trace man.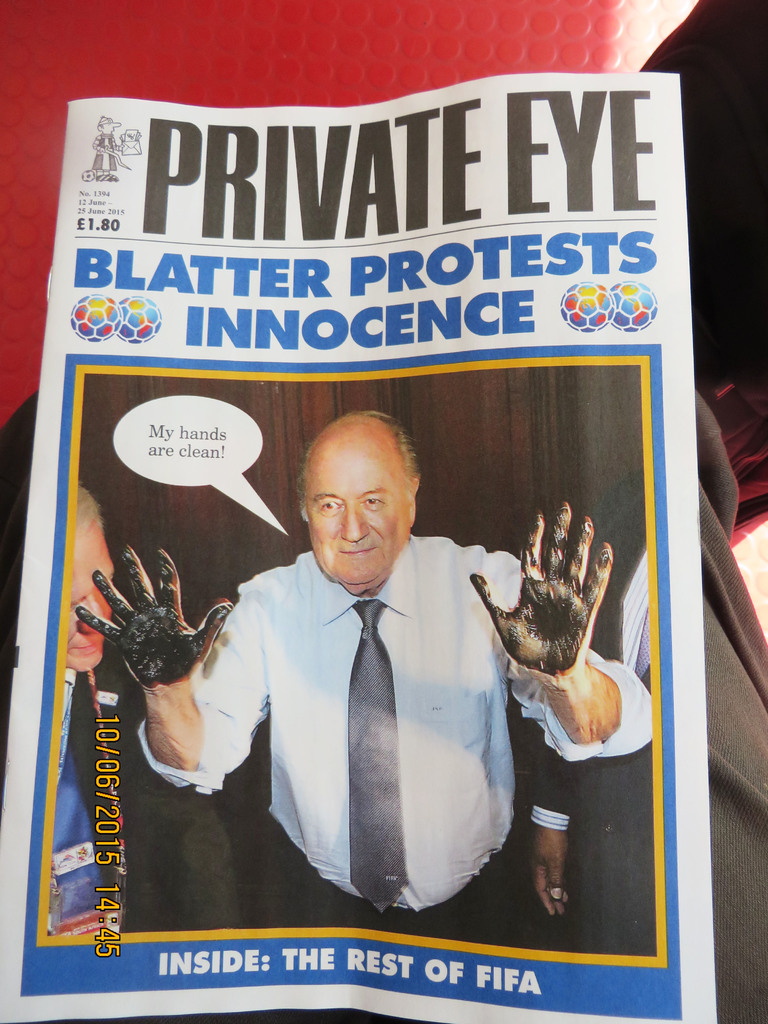
Traced to [x1=161, y1=403, x2=527, y2=904].
